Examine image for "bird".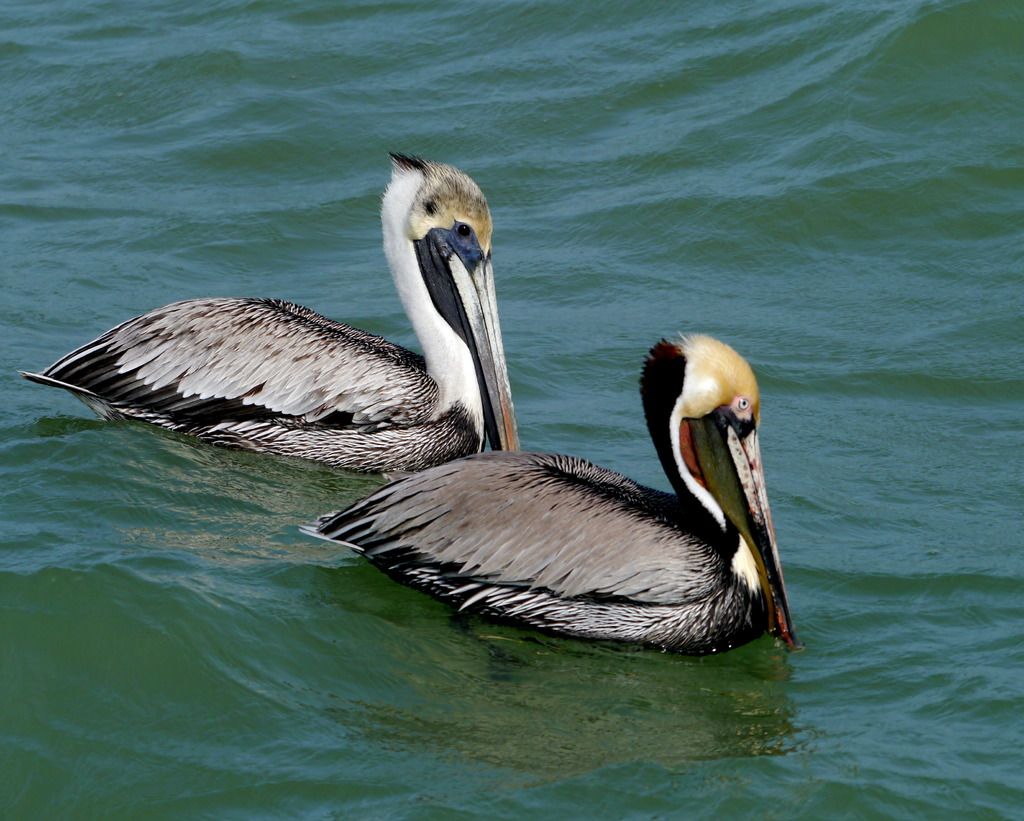
Examination result: {"left": 58, "top": 143, "right": 544, "bottom": 484}.
